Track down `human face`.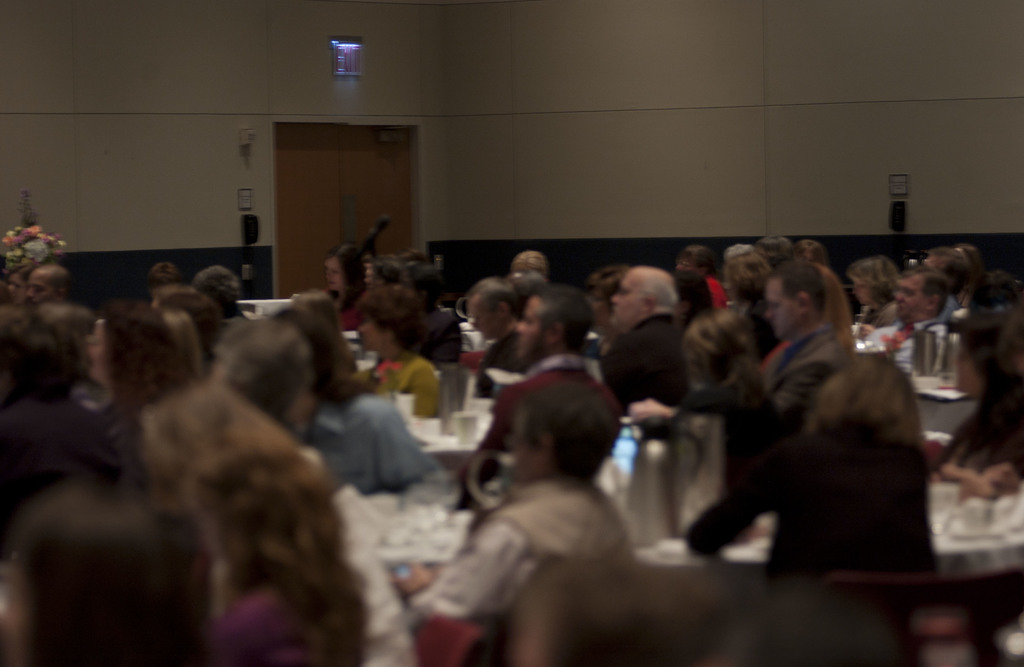
Tracked to (612,275,635,332).
